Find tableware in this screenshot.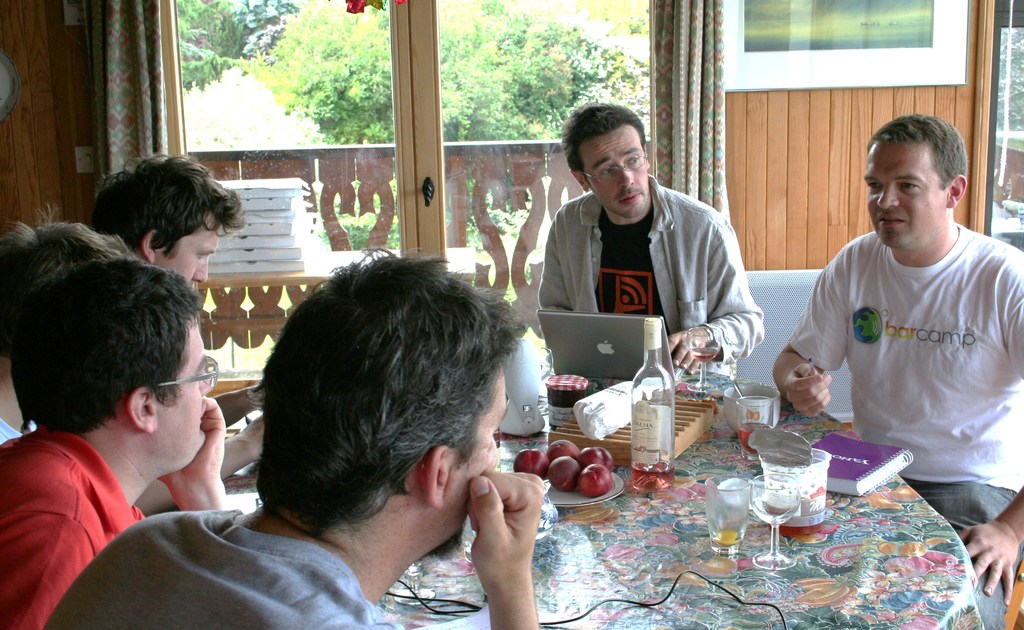
The bounding box for tableware is region(726, 389, 784, 430).
